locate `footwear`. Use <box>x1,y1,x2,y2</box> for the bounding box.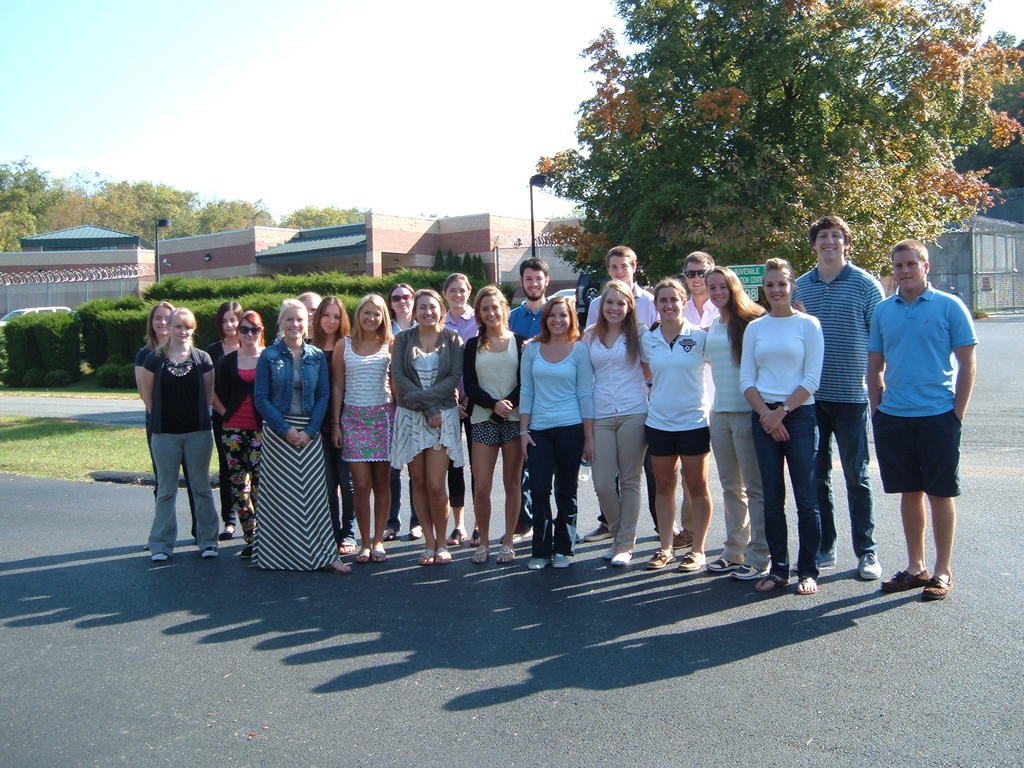
<box>610,547,628,569</box>.
